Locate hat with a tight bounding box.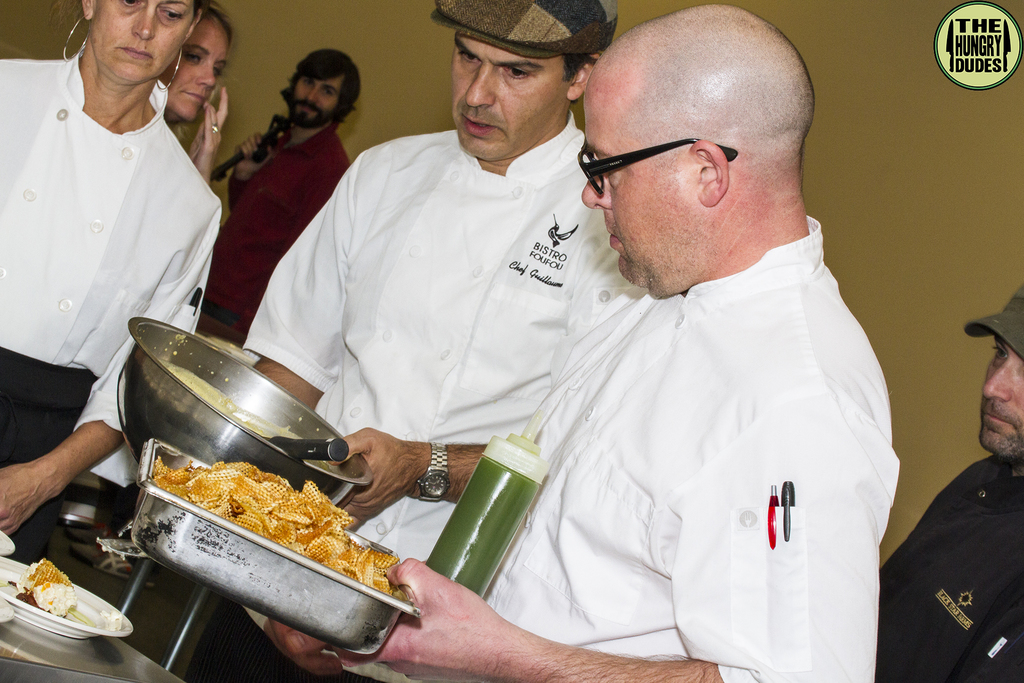
detection(965, 282, 1023, 362).
